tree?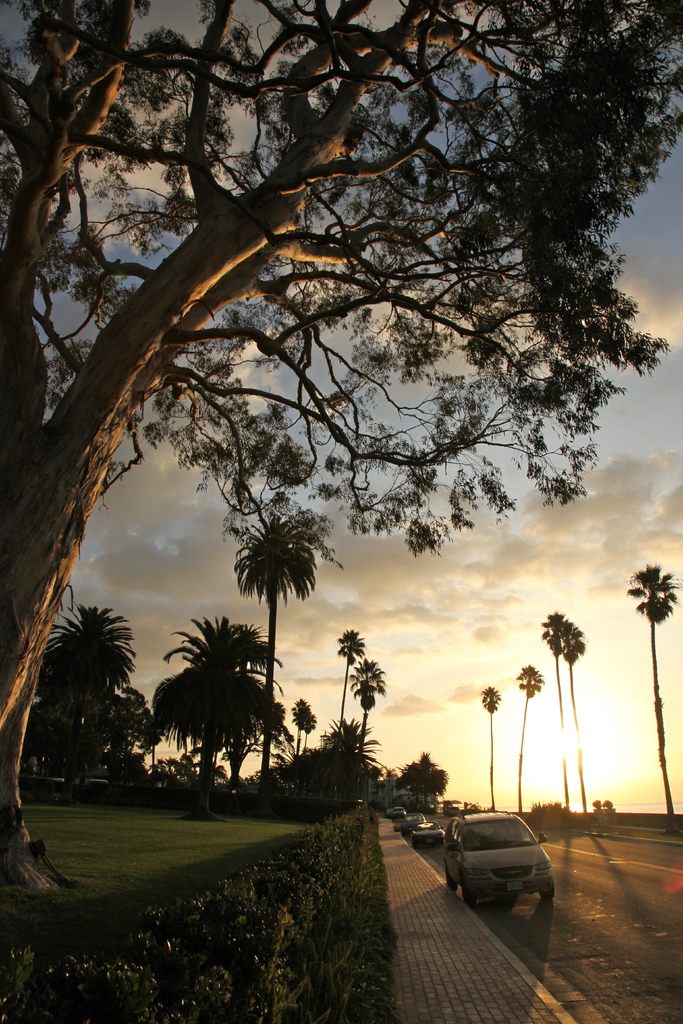
detection(217, 483, 329, 798)
